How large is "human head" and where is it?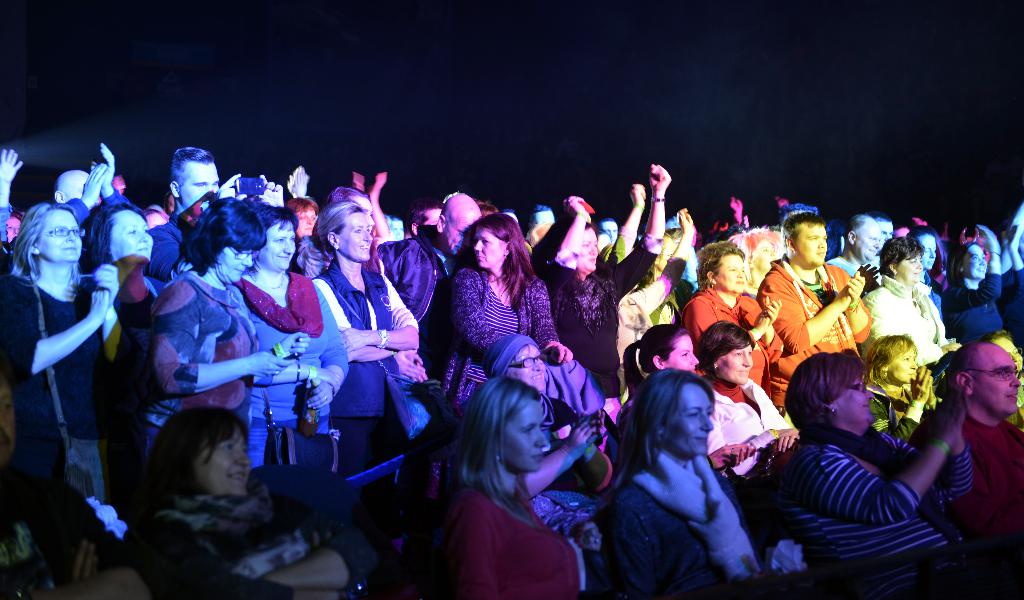
Bounding box: left=22, top=197, right=86, bottom=261.
